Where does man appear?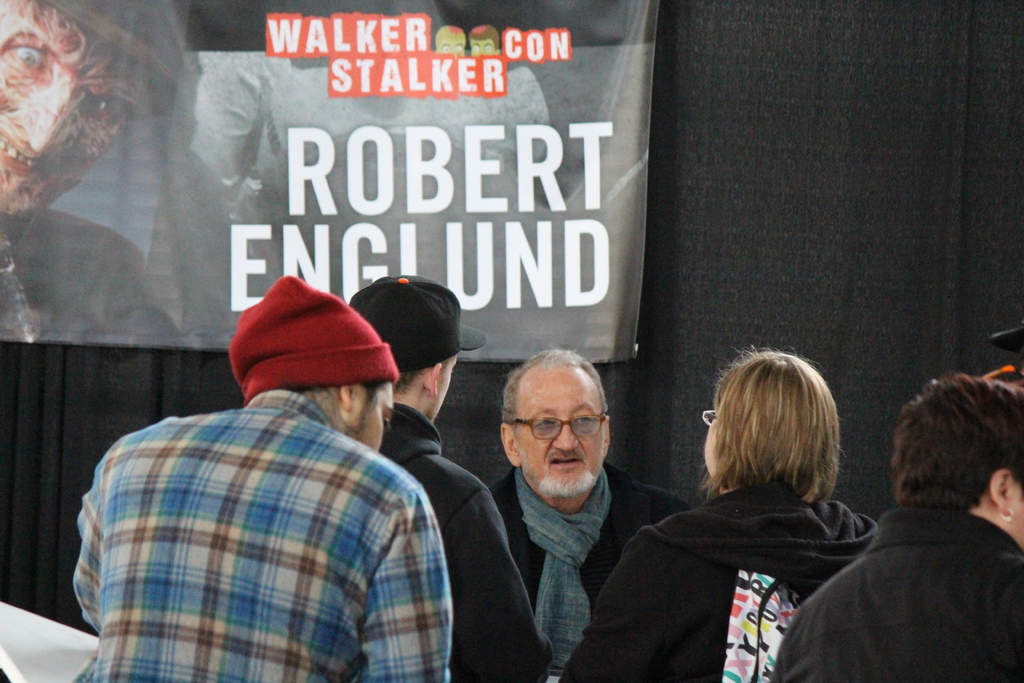
Appears at 68:275:449:682.
